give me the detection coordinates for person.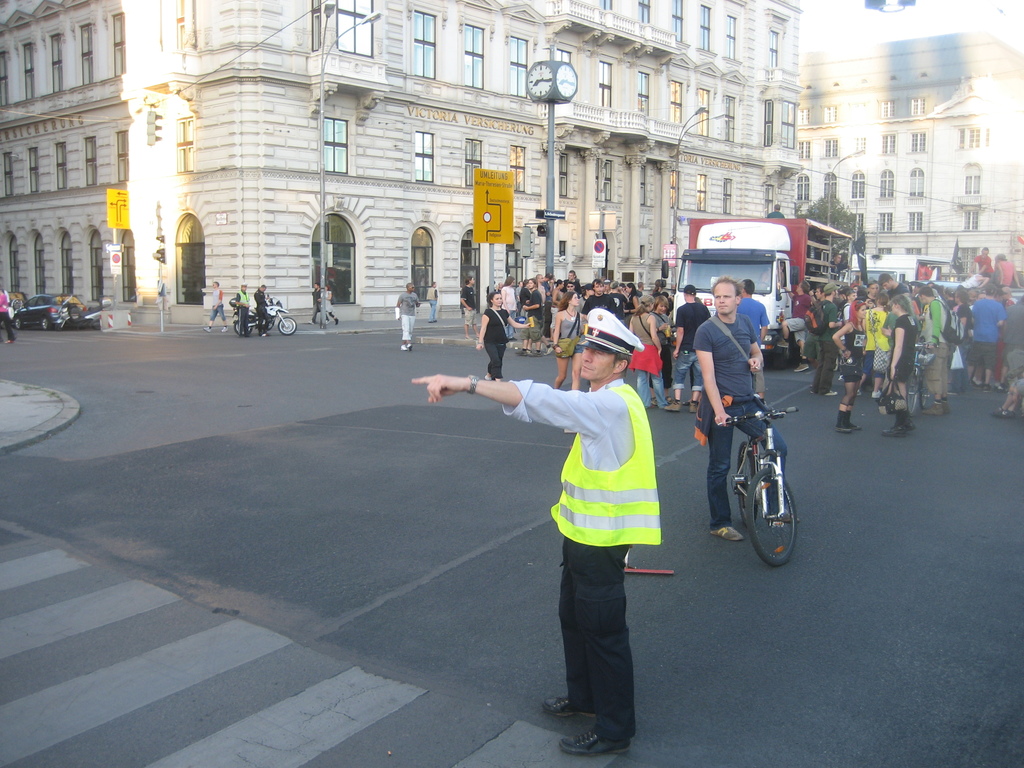
rect(612, 297, 667, 415).
